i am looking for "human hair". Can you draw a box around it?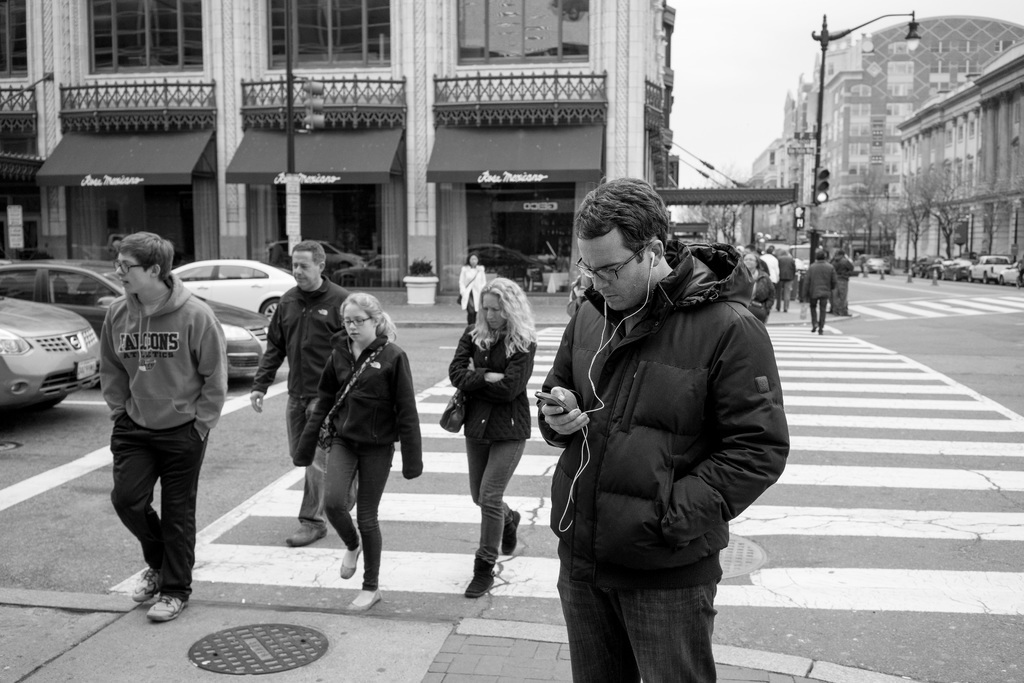
Sure, the bounding box is left=815, top=250, right=824, bottom=260.
